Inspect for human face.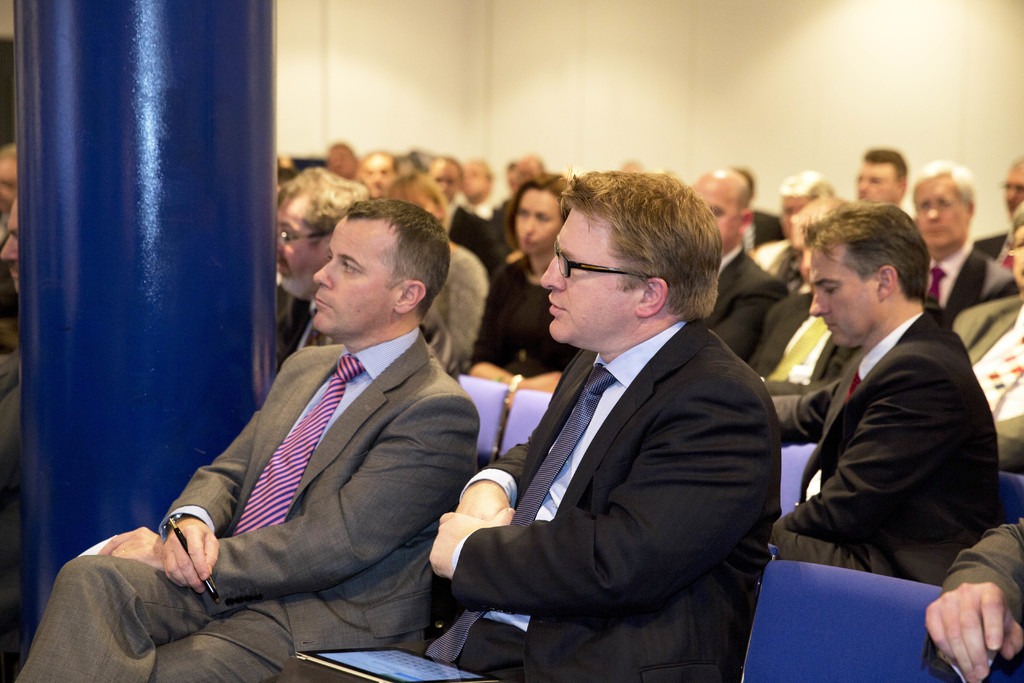
Inspection: [left=858, top=160, right=901, bottom=202].
